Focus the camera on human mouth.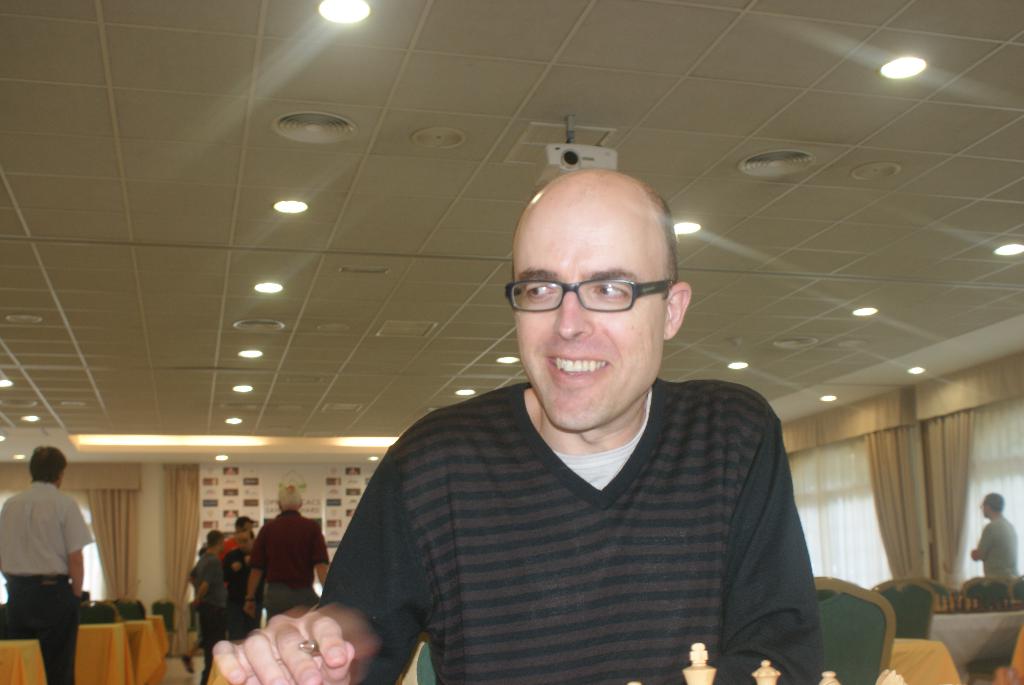
Focus region: 544/354/606/386.
